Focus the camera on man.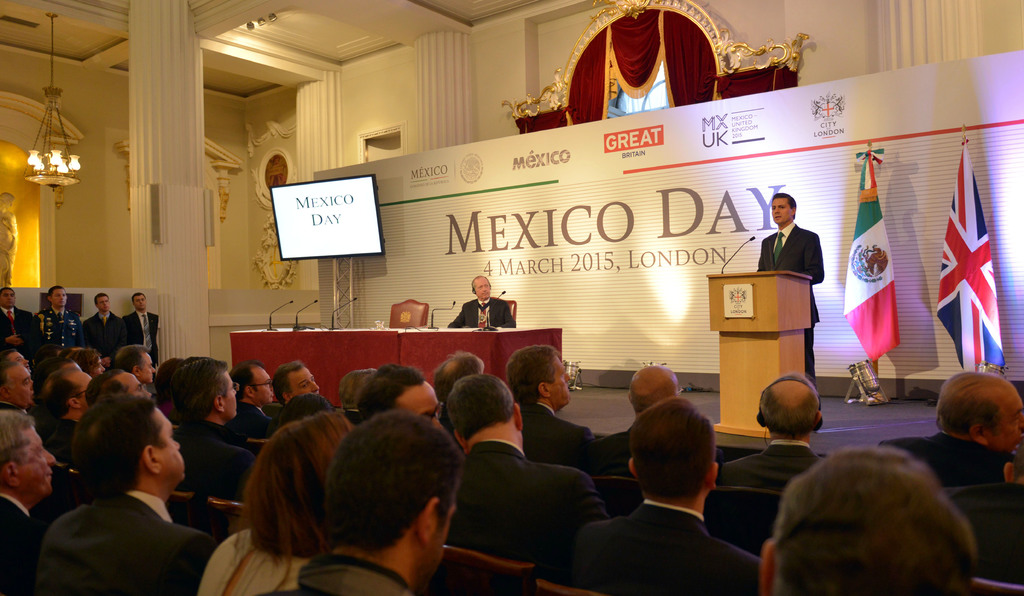
Focus region: x1=35, y1=391, x2=217, y2=595.
